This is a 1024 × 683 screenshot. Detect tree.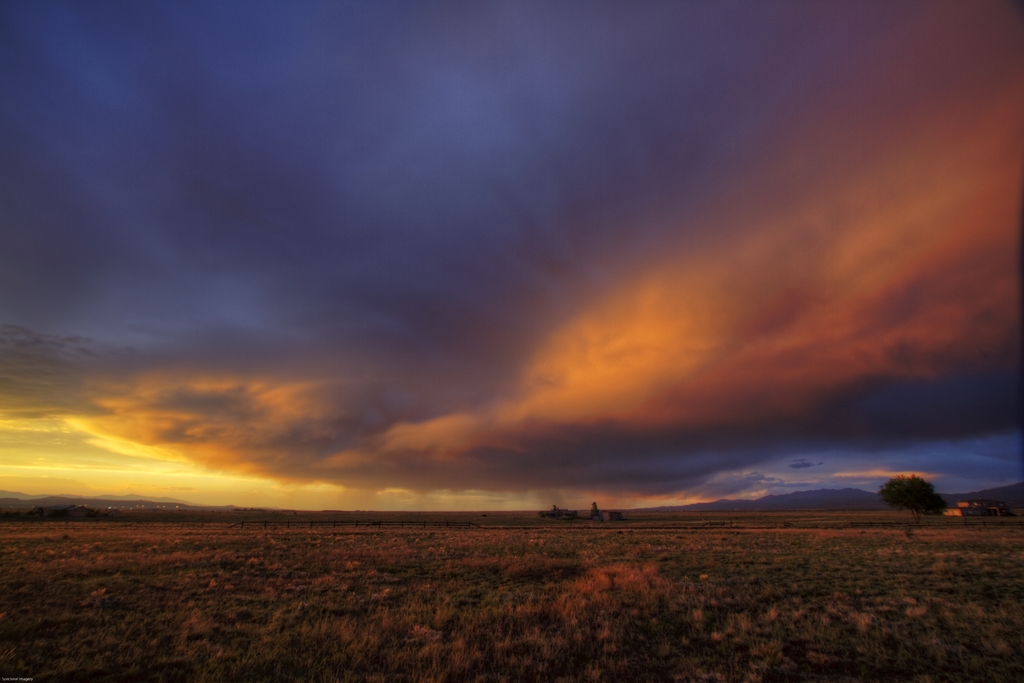
region(584, 496, 606, 525).
